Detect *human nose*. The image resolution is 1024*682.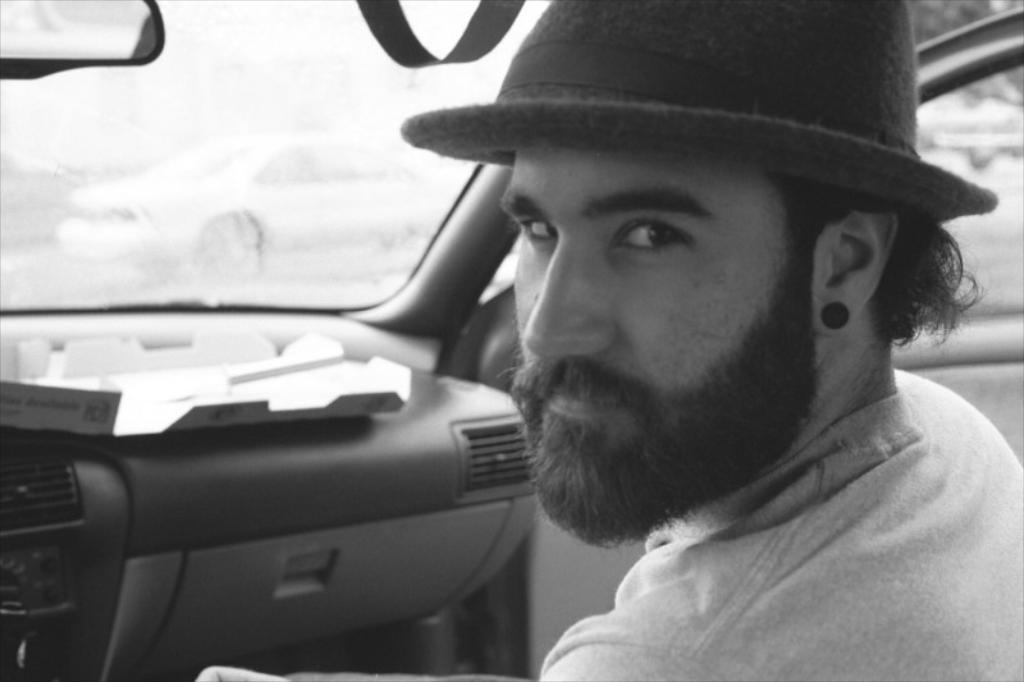
x1=520, y1=228, x2=616, y2=362.
